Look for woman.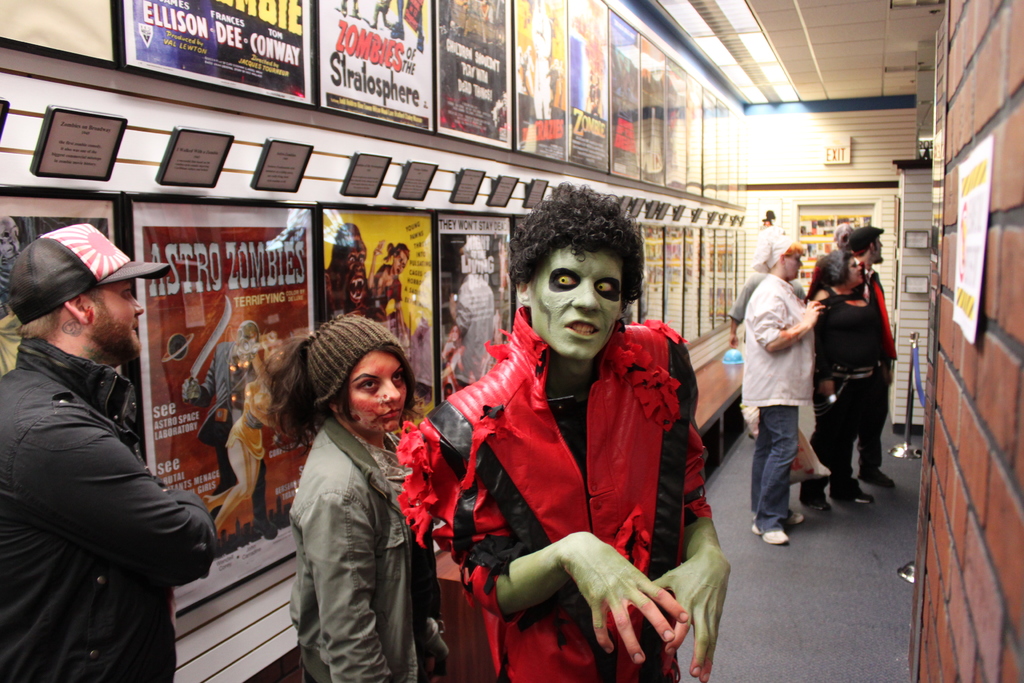
Found: box=[263, 302, 441, 682].
